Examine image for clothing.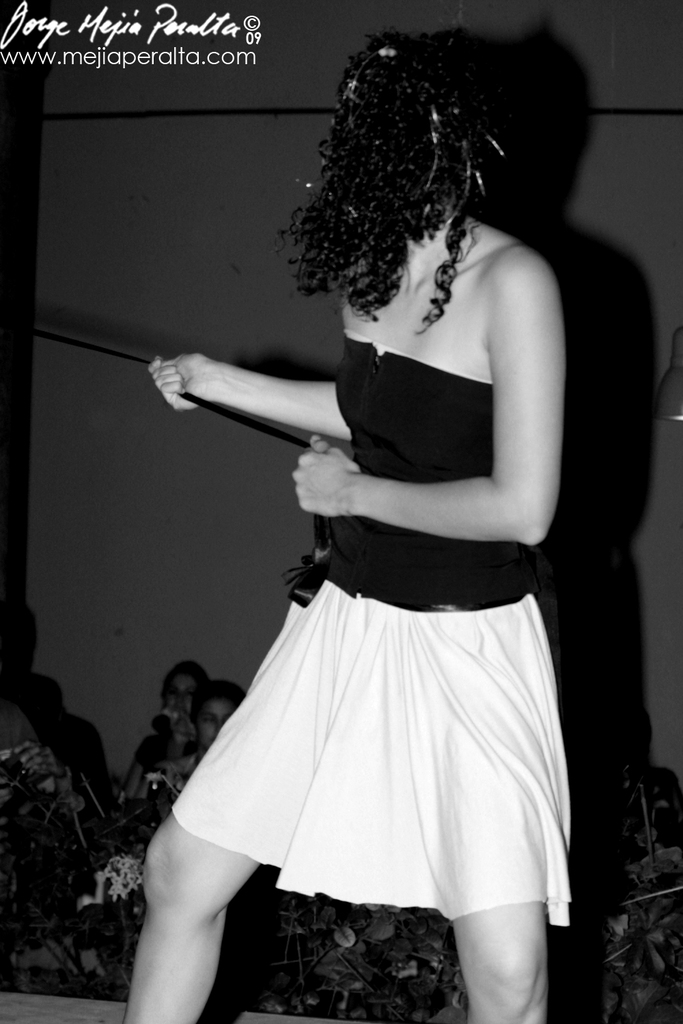
Examination result: <box>170,330,569,926</box>.
